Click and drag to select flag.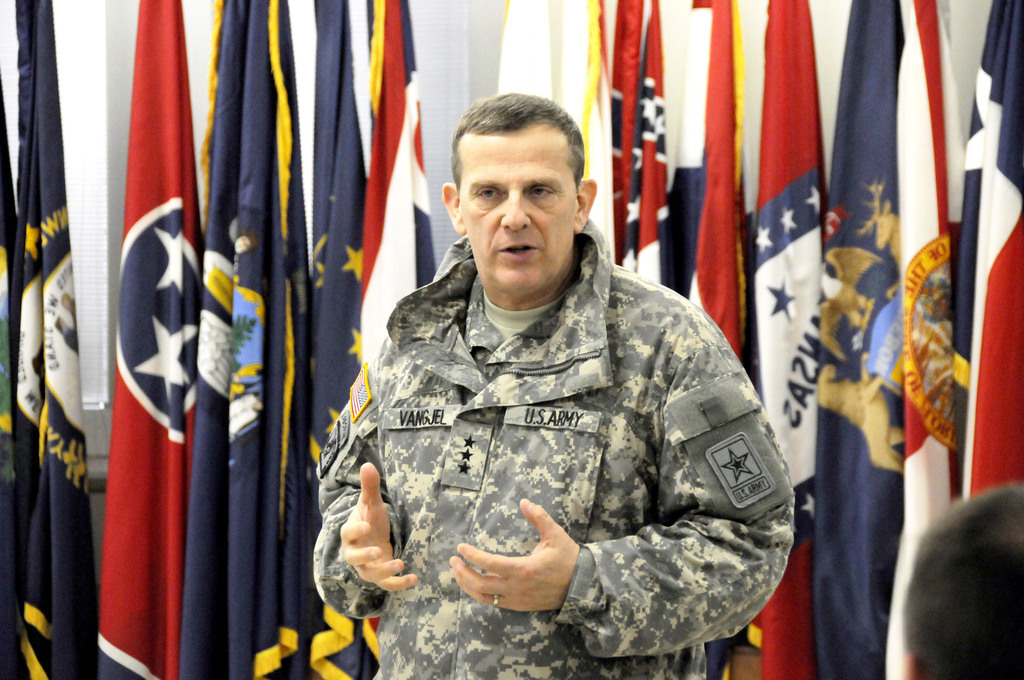
Selection: 175, 0, 314, 679.
